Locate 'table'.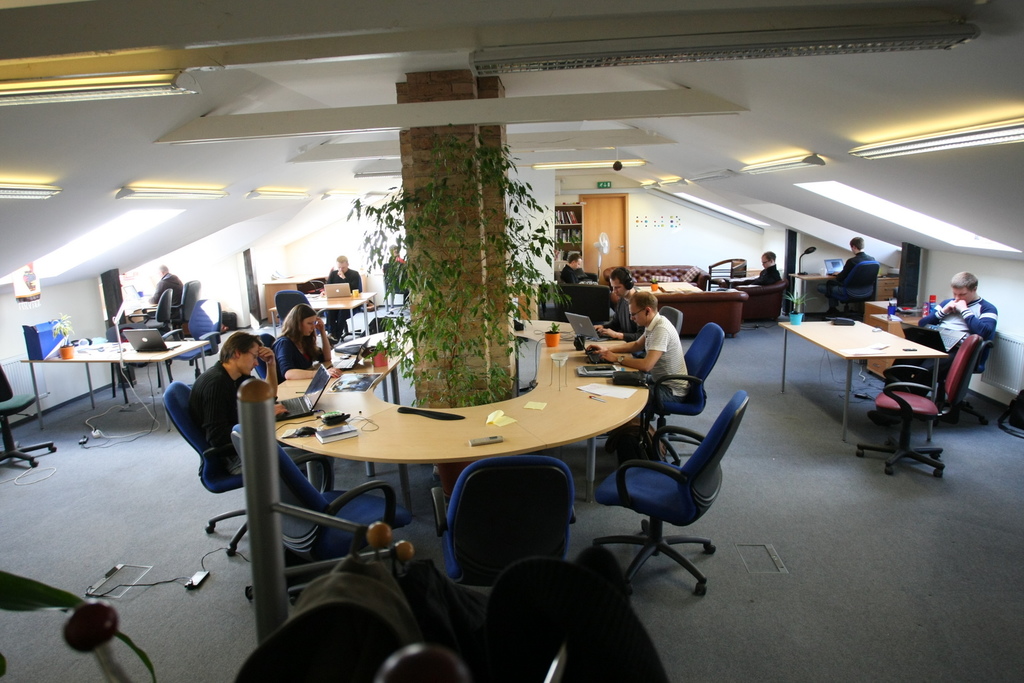
Bounding box: <bbox>657, 282, 700, 293</bbox>.
